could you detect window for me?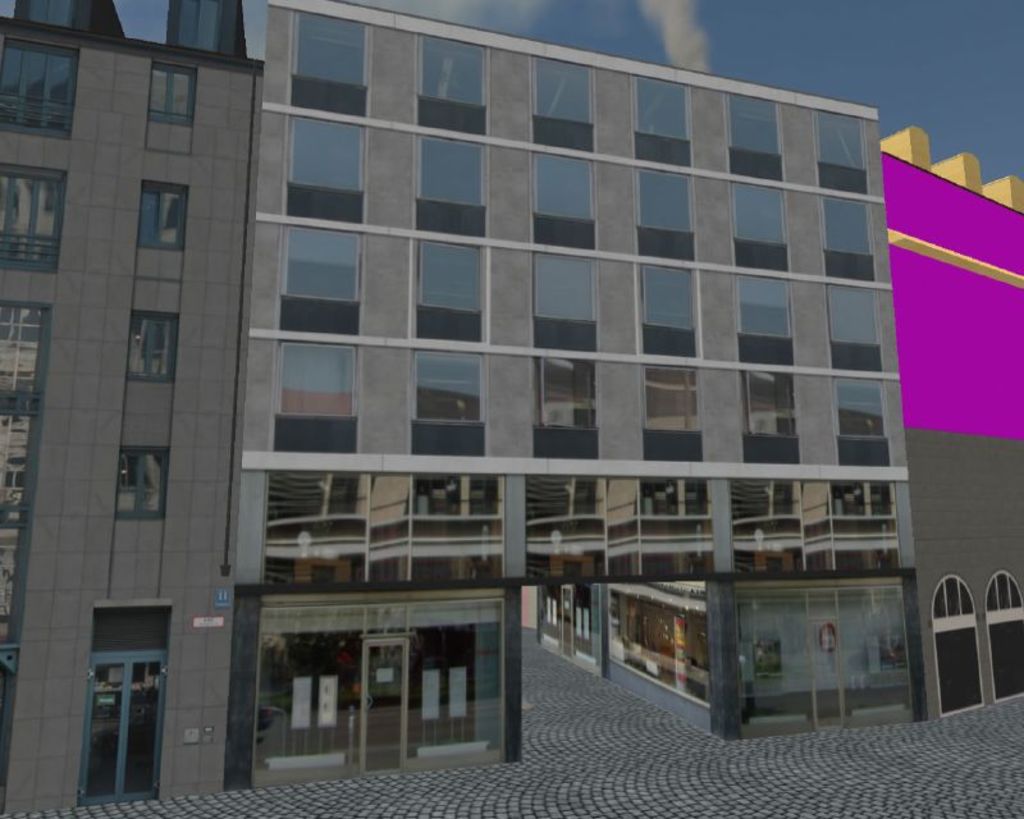
Detection result: 0/301/49/411.
